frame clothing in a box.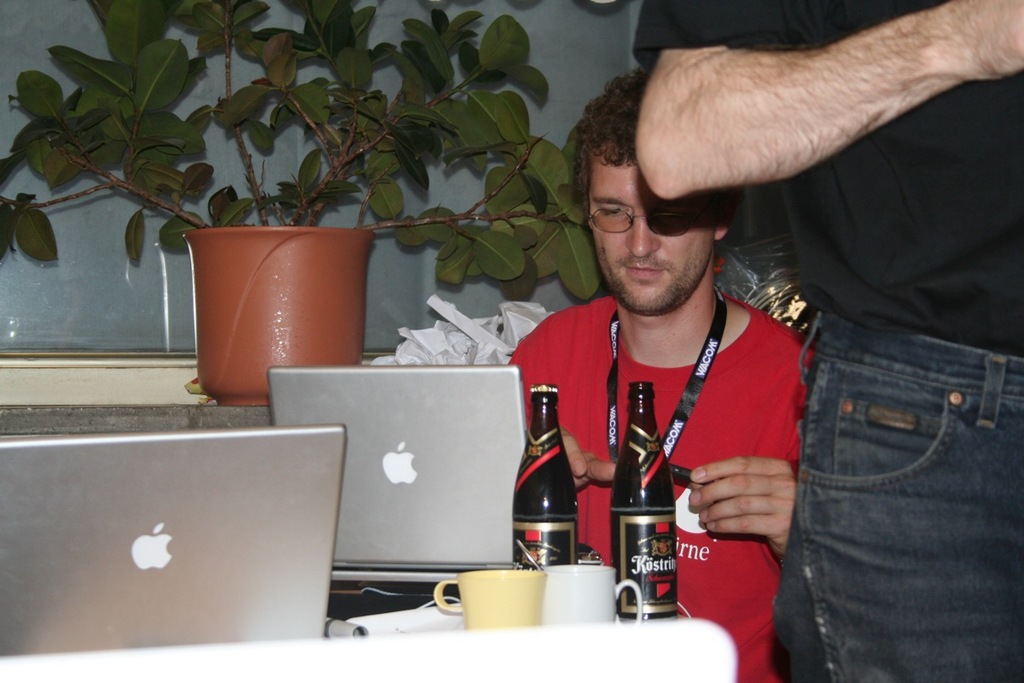
select_region(635, 0, 1023, 682).
